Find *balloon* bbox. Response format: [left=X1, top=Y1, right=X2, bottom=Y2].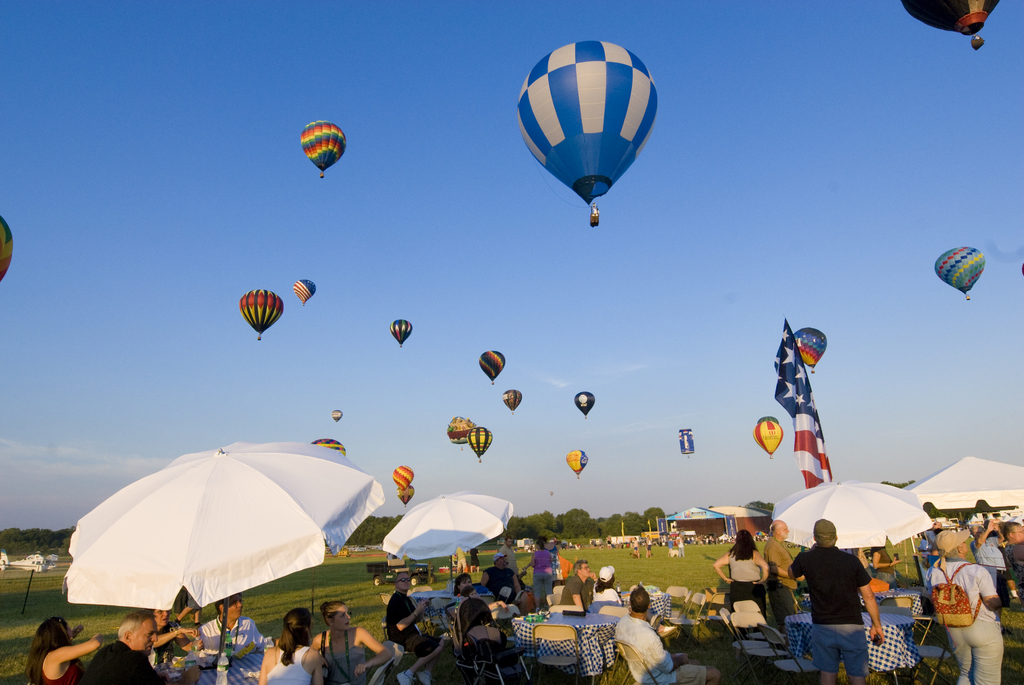
[left=394, top=481, right=414, bottom=507].
